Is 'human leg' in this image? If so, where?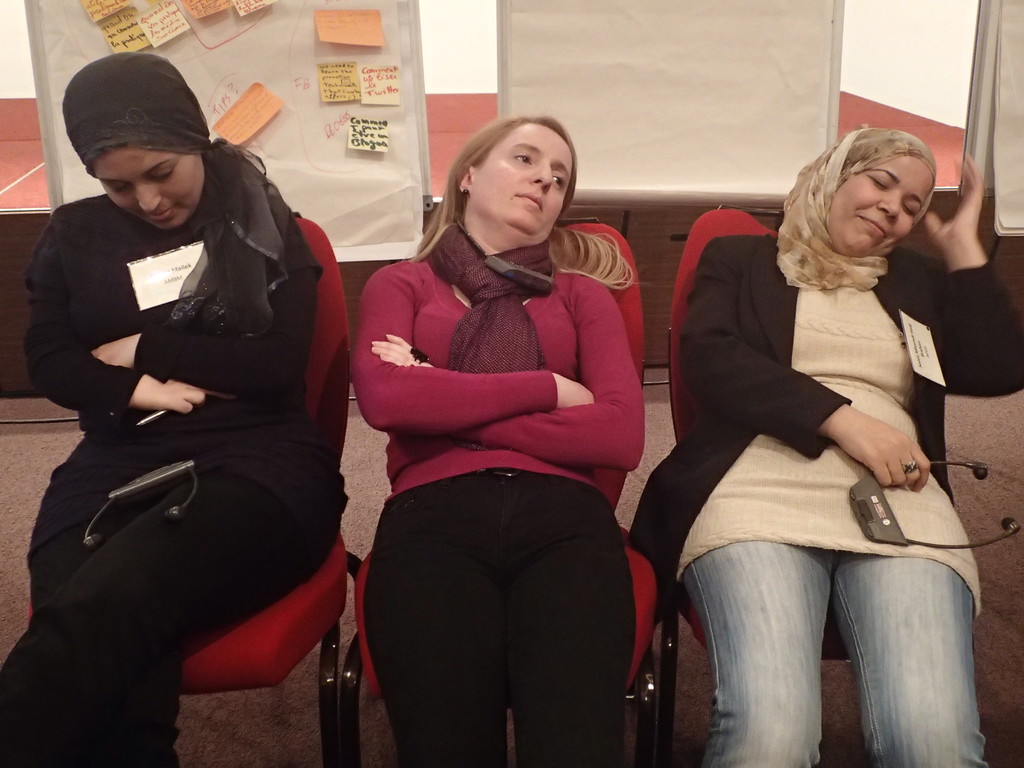
Yes, at (left=833, top=557, right=975, bottom=767).
